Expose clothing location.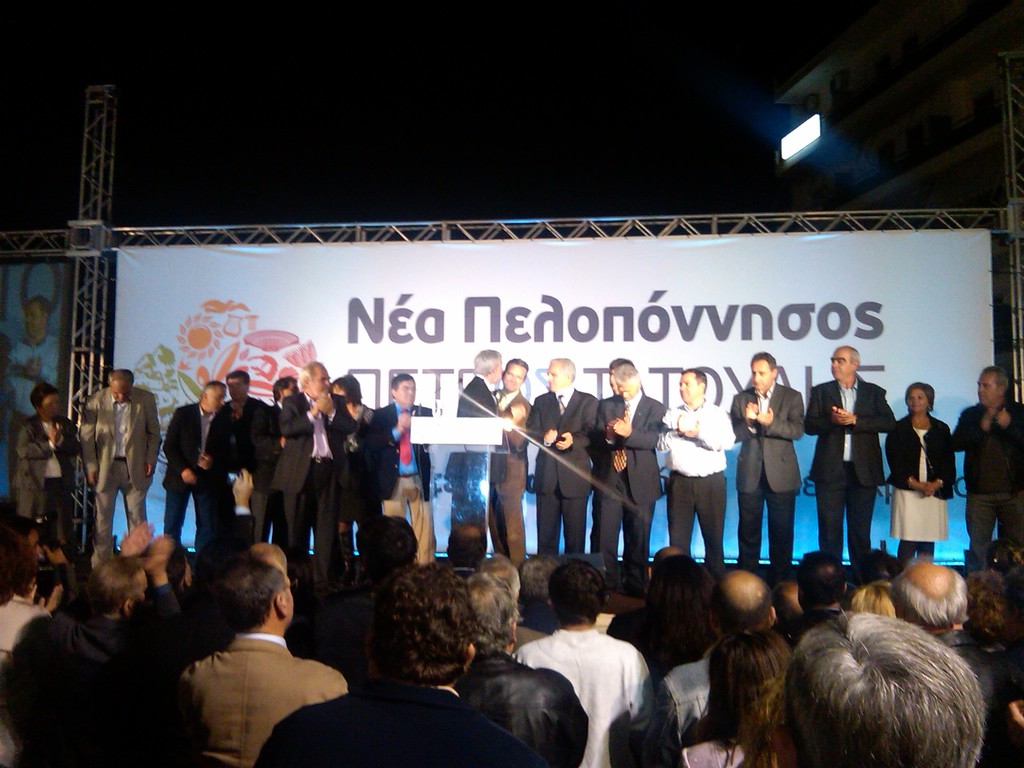
Exposed at BBox(0, 586, 58, 767).
